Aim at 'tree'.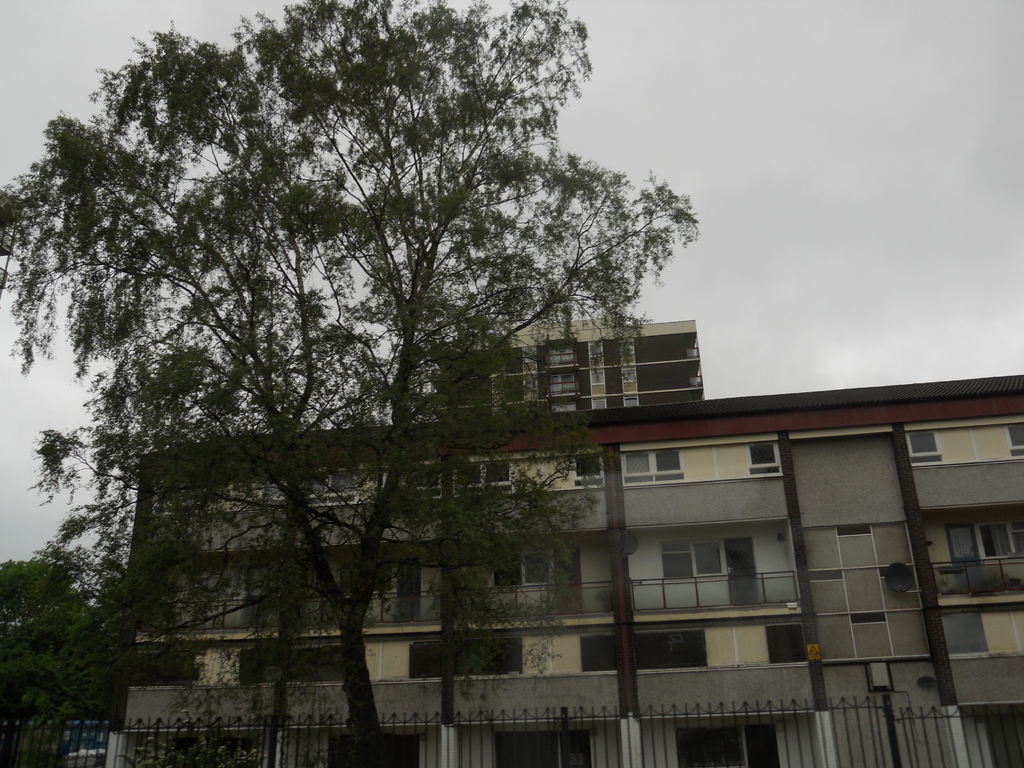
Aimed at 0,0,701,767.
